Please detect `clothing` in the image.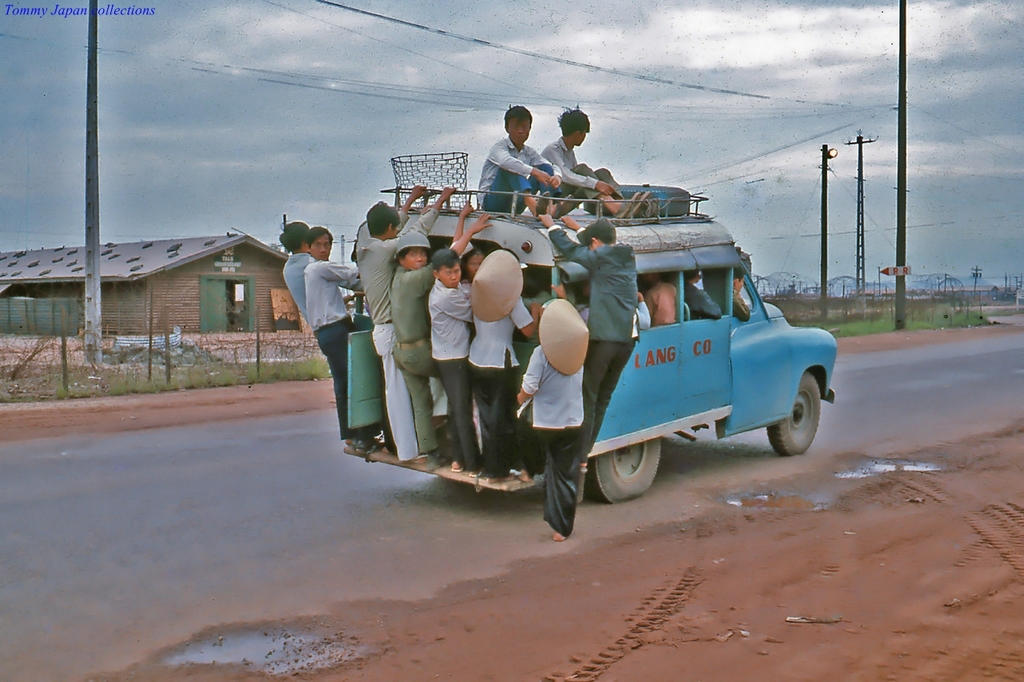
select_region(484, 118, 558, 204).
